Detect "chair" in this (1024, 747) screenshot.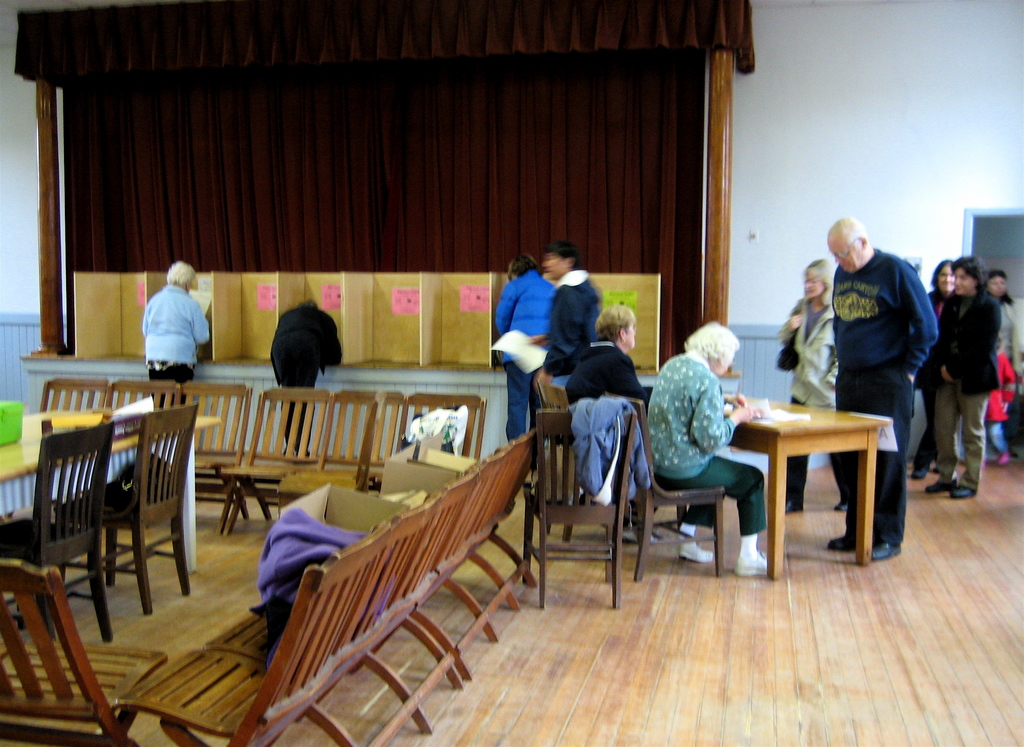
Detection: x1=538, y1=378, x2=585, y2=543.
